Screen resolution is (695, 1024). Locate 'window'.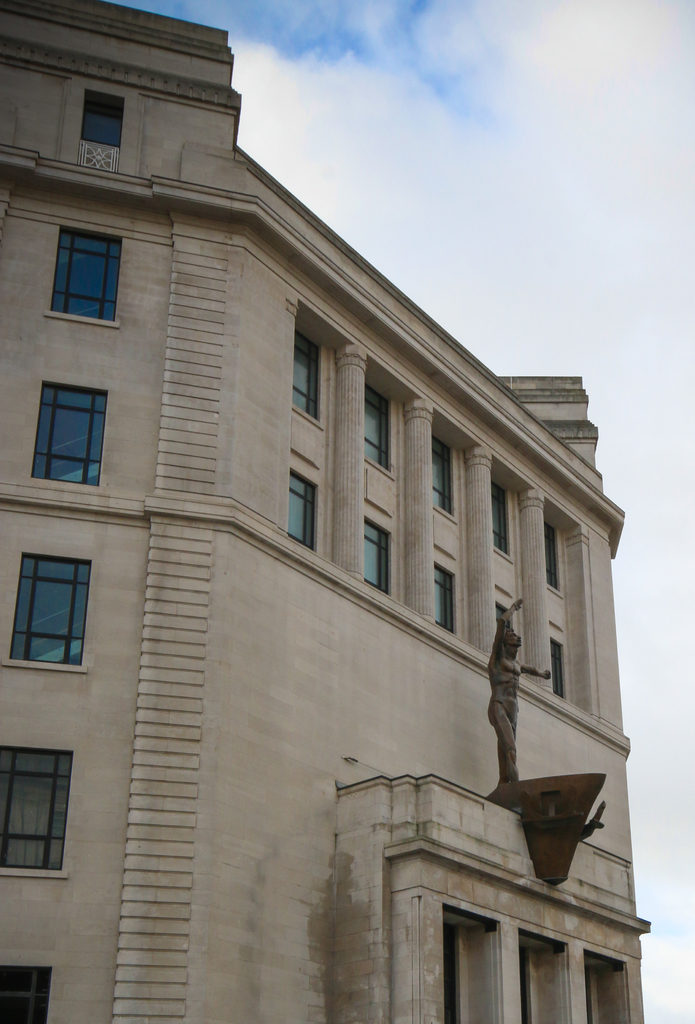
box(45, 227, 126, 326).
